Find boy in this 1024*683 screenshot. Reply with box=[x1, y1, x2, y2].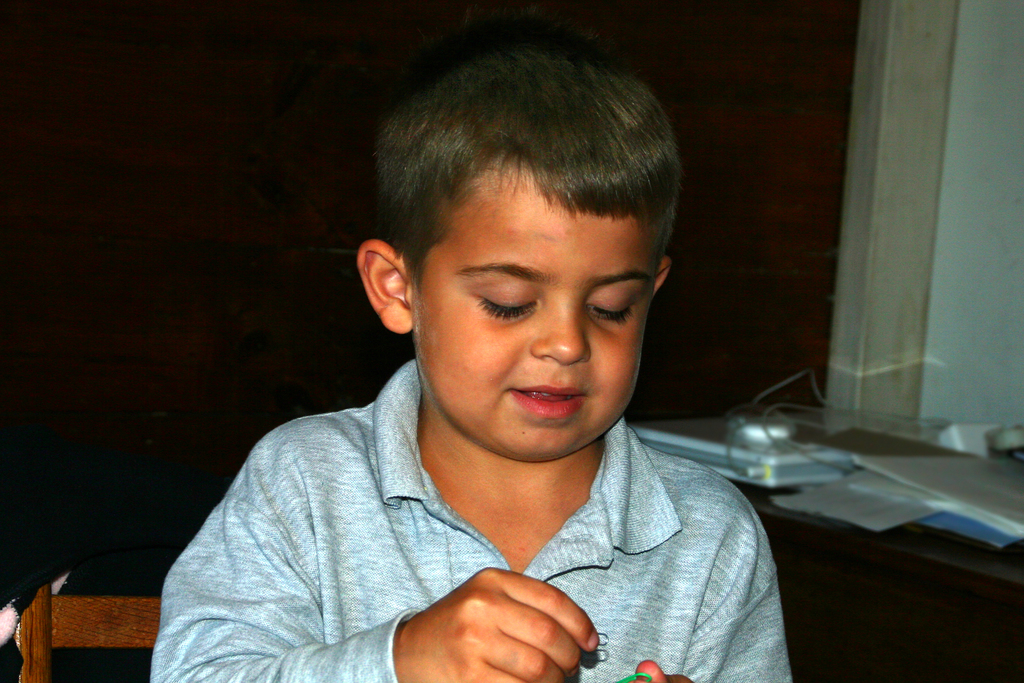
box=[174, 15, 768, 664].
